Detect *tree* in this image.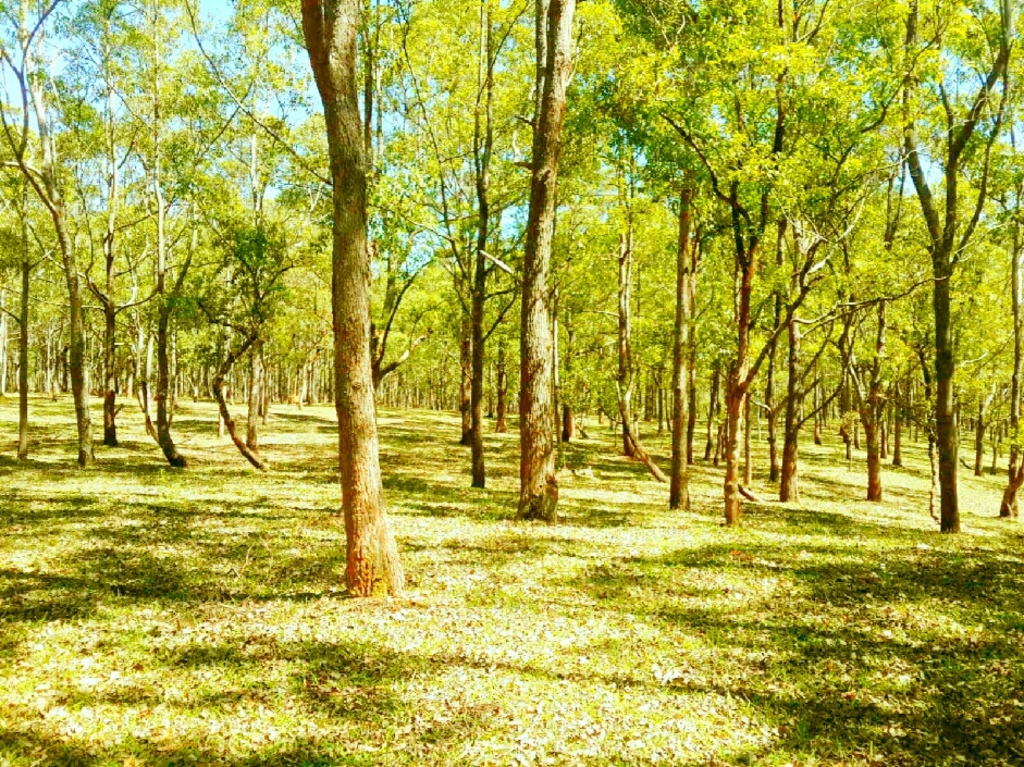
Detection: rect(181, 0, 334, 469).
